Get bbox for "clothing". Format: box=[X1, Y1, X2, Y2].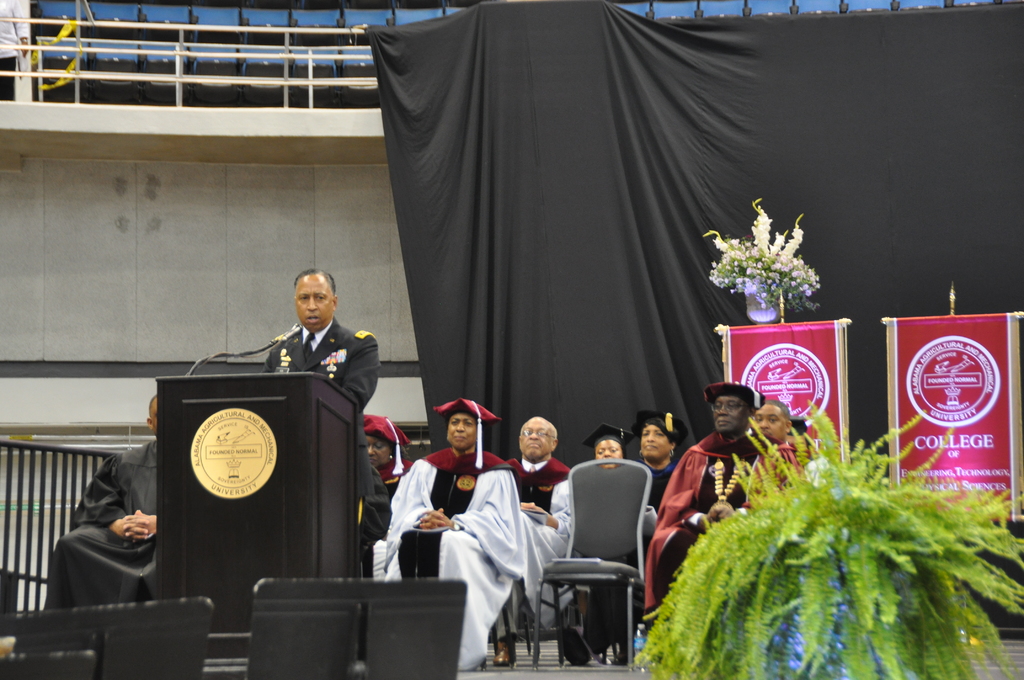
box=[360, 416, 417, 492].
